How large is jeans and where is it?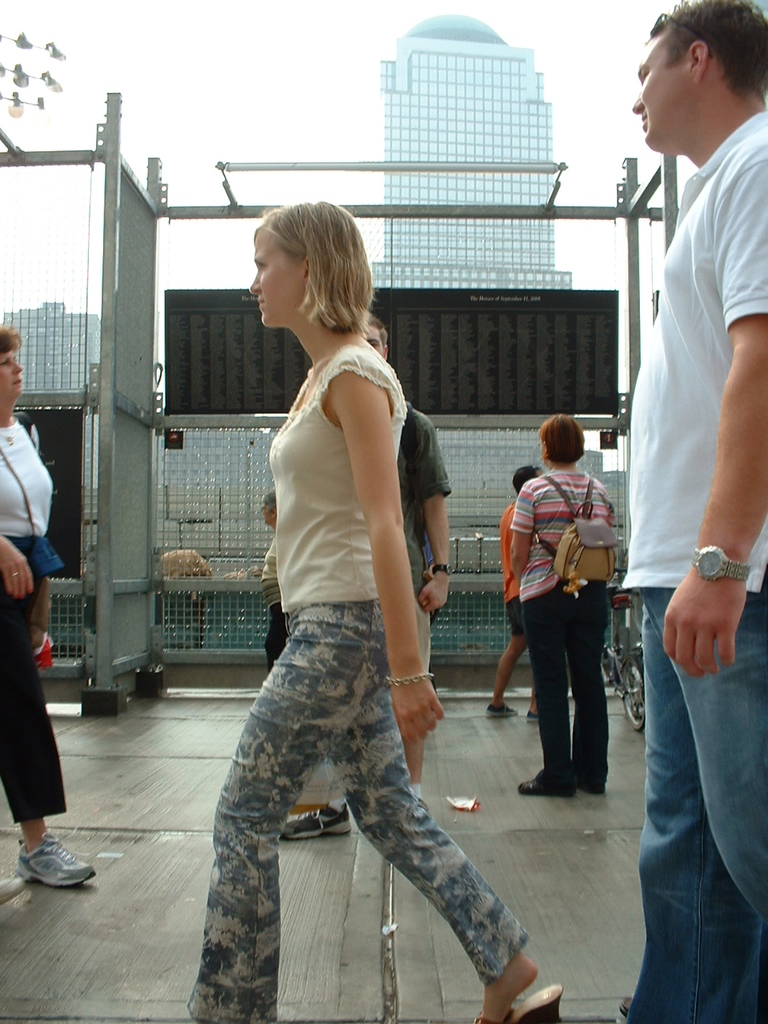
Bounding box: bbox=[527, 577, 619, 792].
